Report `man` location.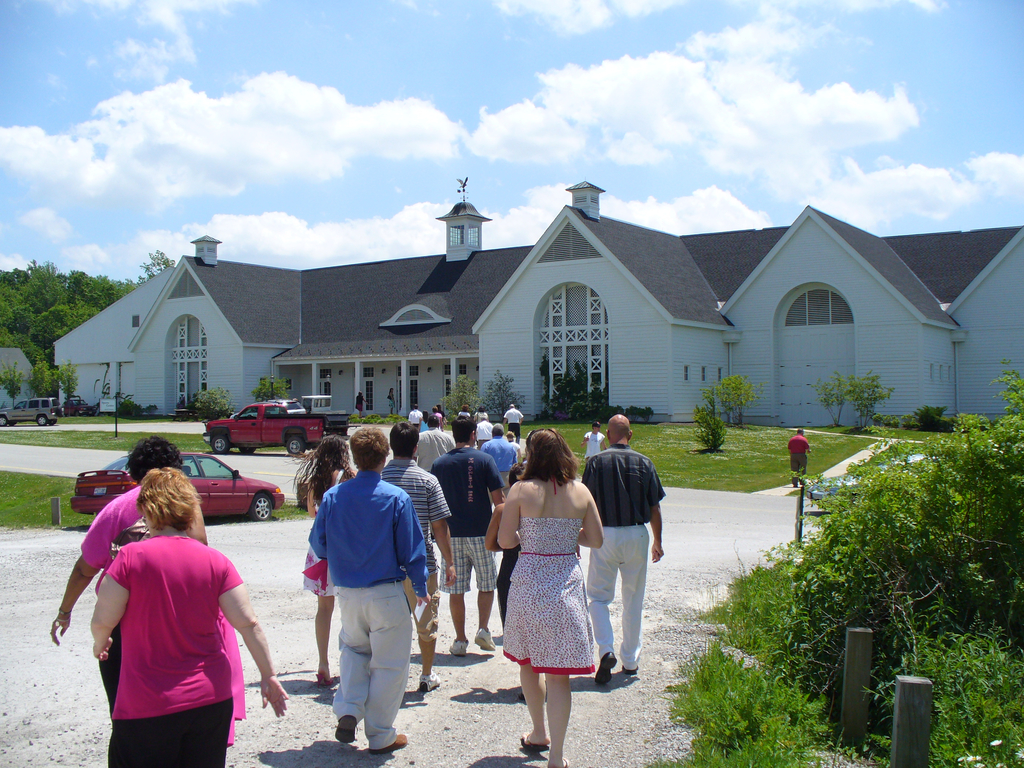
Report: <box>475,417,491,448</box>.
